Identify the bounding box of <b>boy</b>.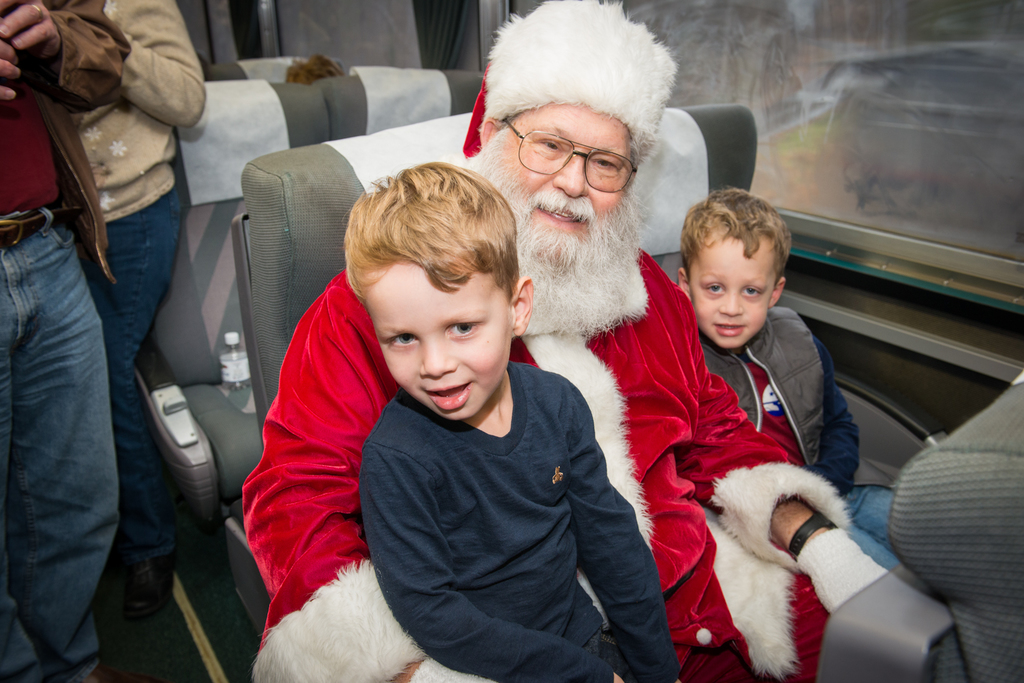
265, 166, 637, 671.
